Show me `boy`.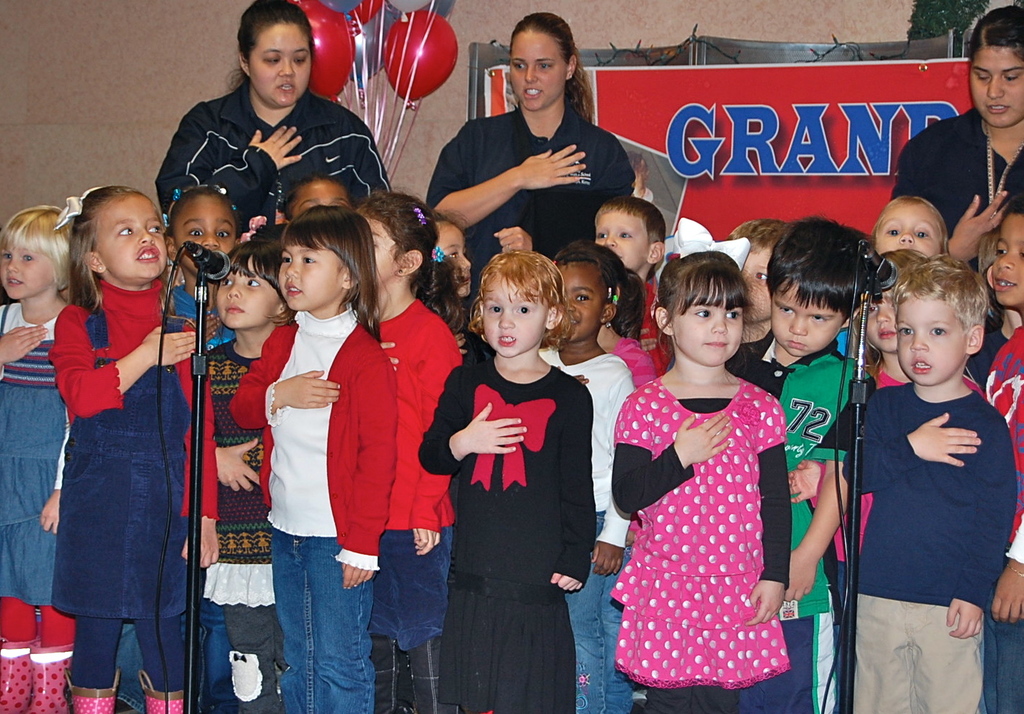
`boy` is here: [983, 194, 1023, 713].
